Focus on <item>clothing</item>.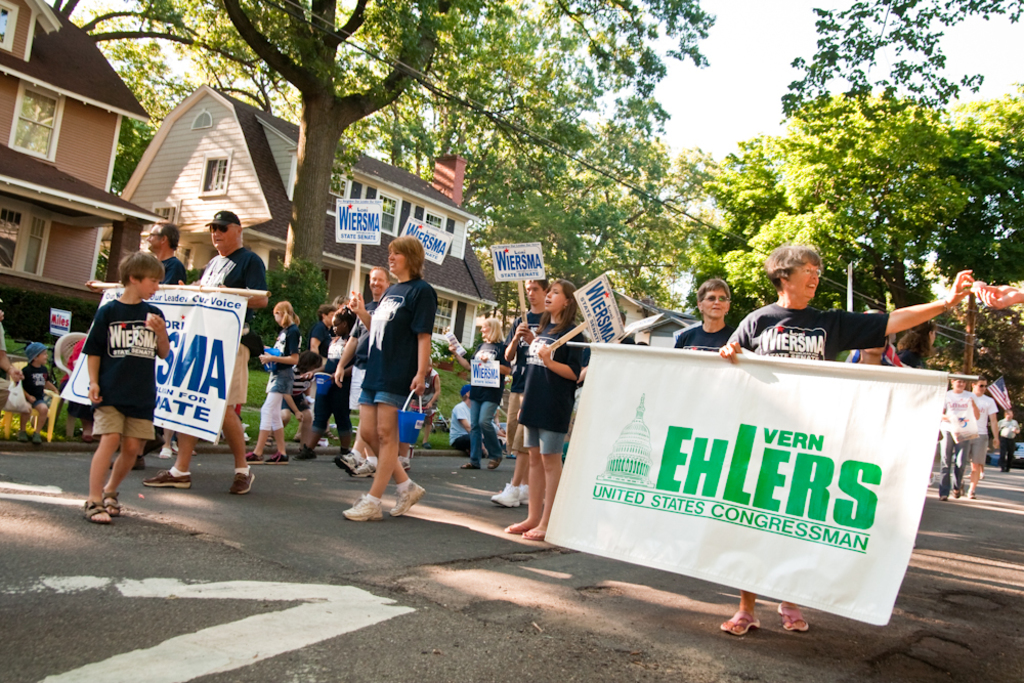
Focused at pyautogui.locateOnScreen(18, 360, 56, 412).
